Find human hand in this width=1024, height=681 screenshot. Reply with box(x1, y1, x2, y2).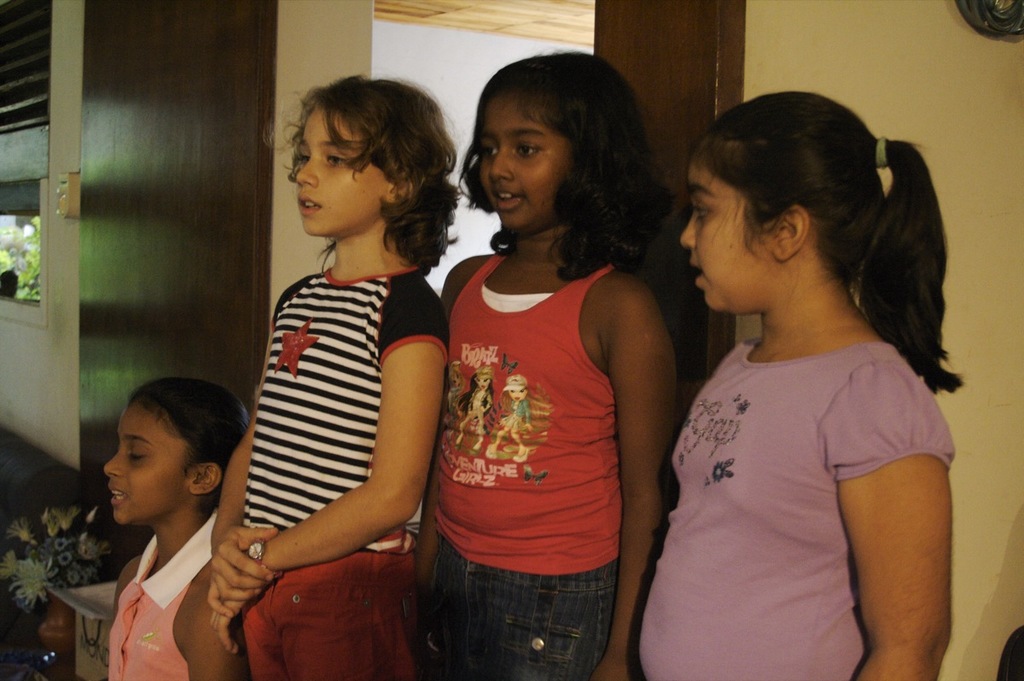
box(595, 658, 646, 680).
